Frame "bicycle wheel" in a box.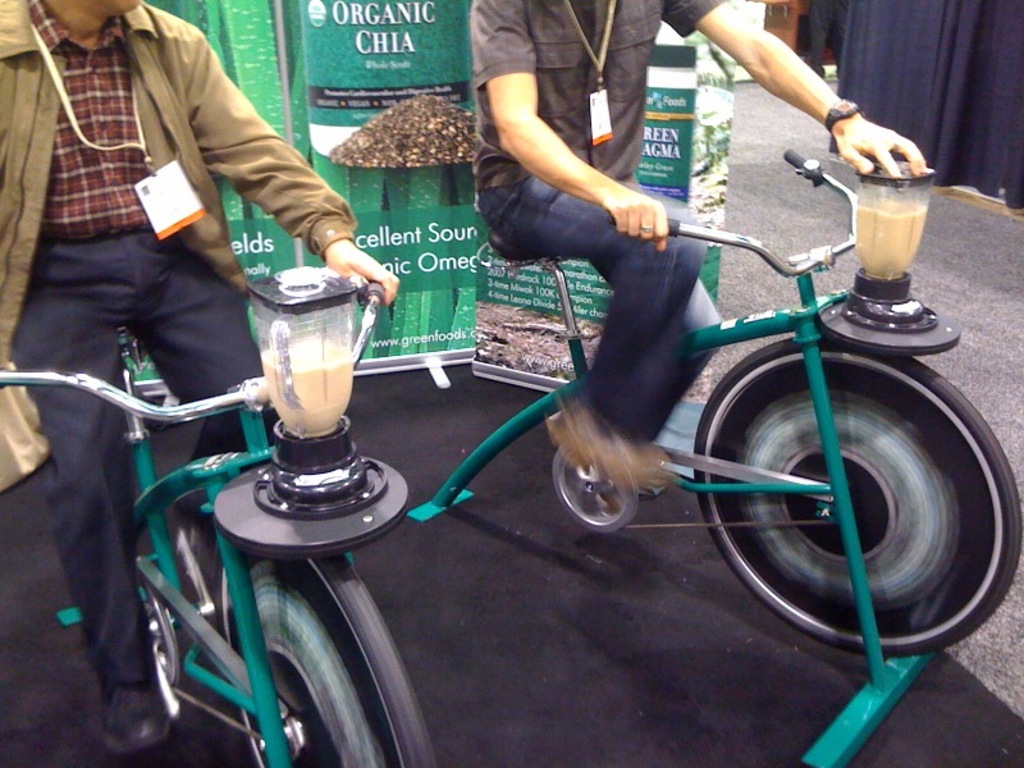
219,548,449,767.
